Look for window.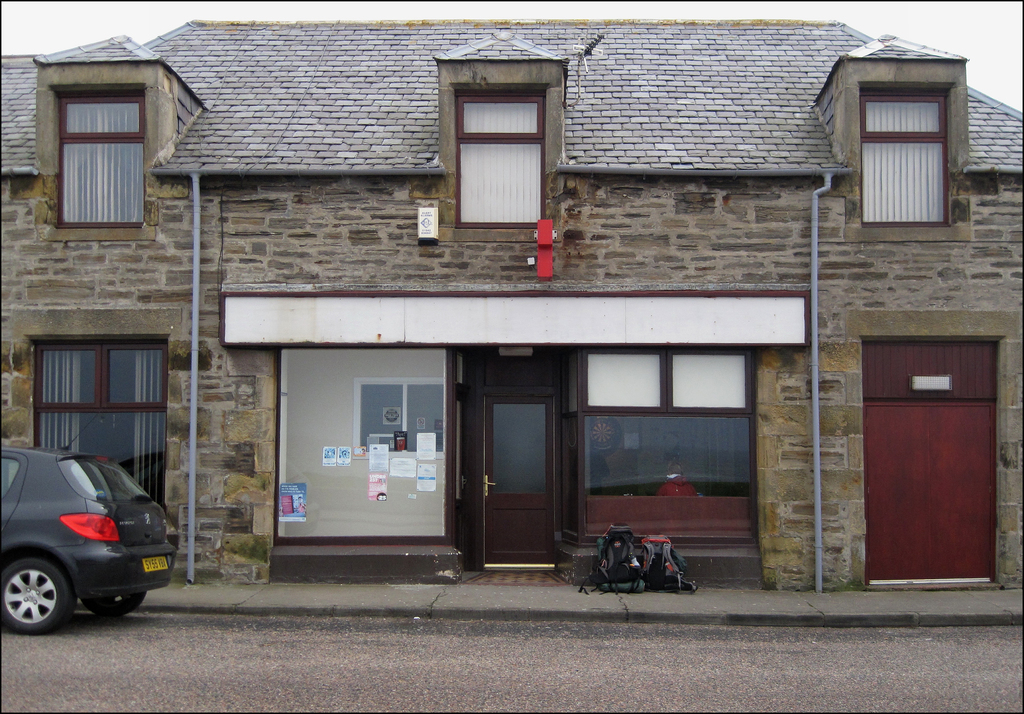
Found: 38:341:166:508.
